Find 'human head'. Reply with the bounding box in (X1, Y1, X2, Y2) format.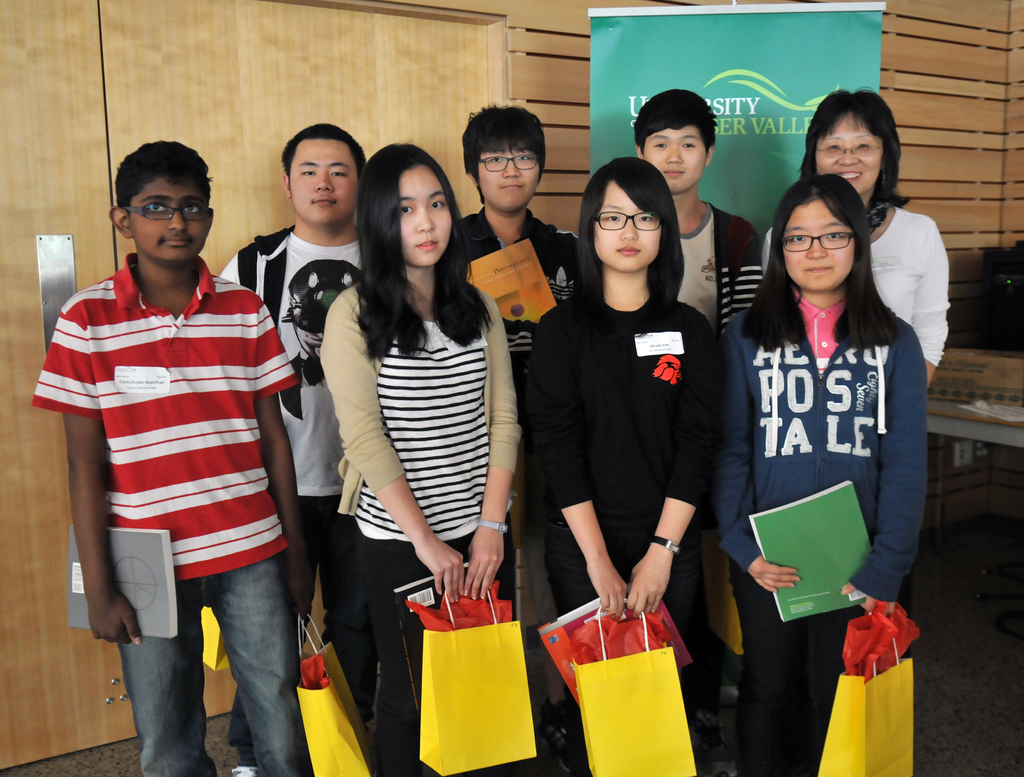
(102, 138, 225, 283).
